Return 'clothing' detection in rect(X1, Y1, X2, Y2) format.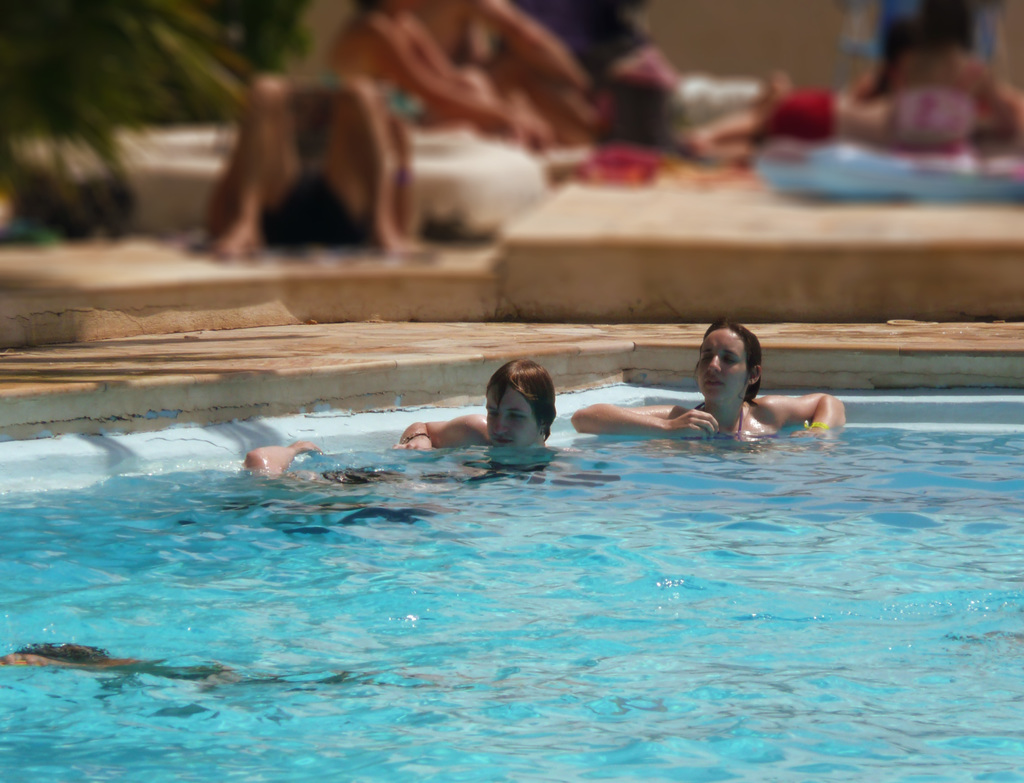
rect(660, 77, 836, 135).
